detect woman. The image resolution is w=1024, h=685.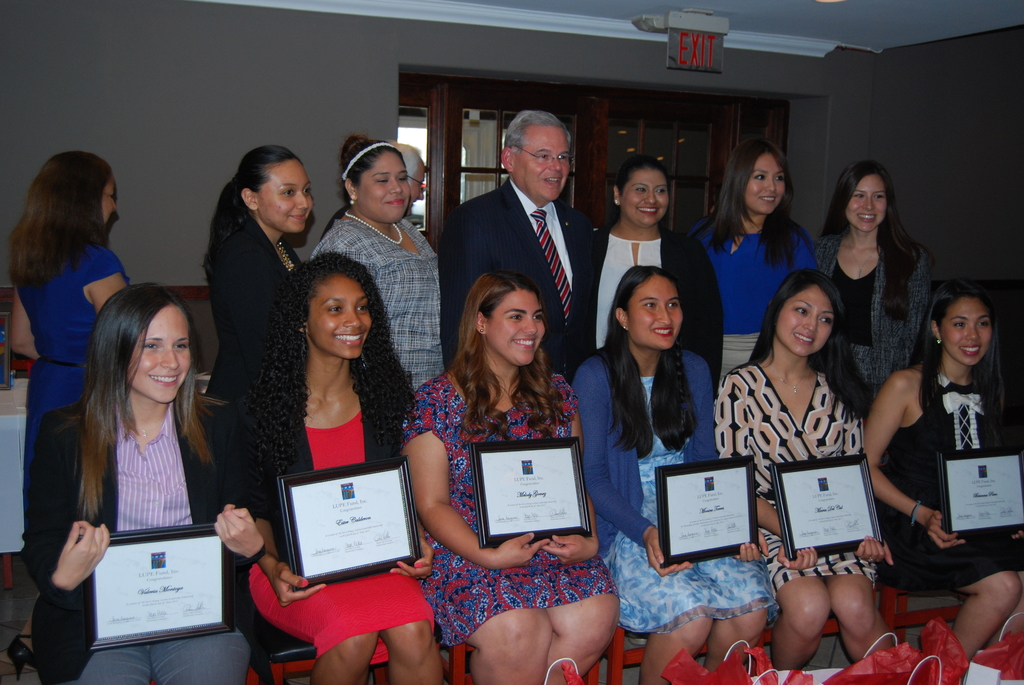
locate(862, 292, 1023, 664).
